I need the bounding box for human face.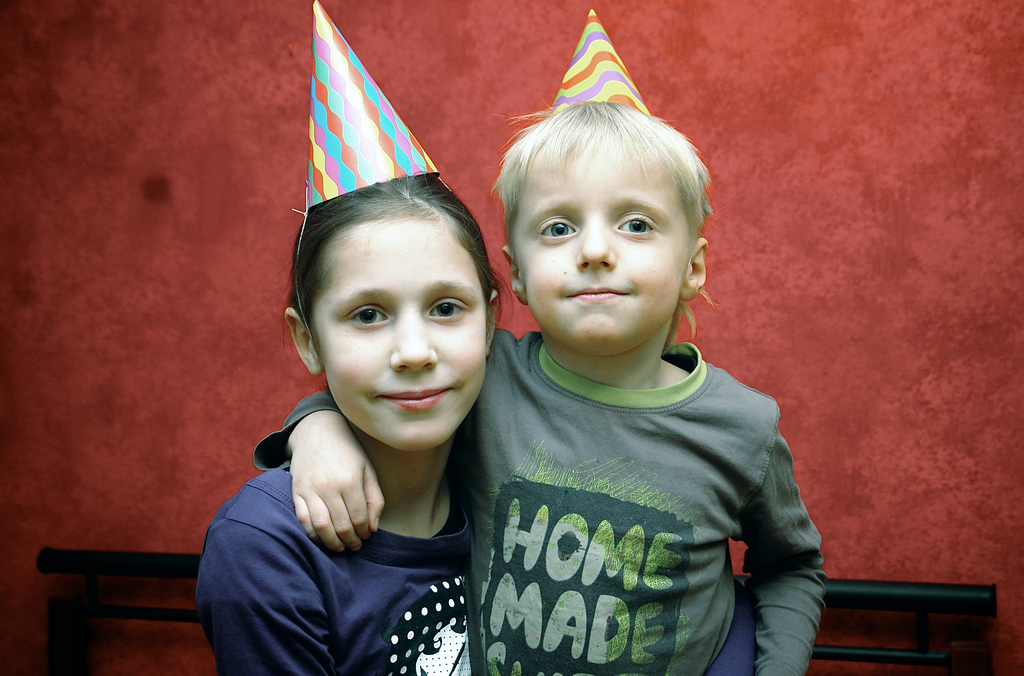
Here it is: {"x1": 514, "y1": 145, "x2": 694, "y2": 348}.
